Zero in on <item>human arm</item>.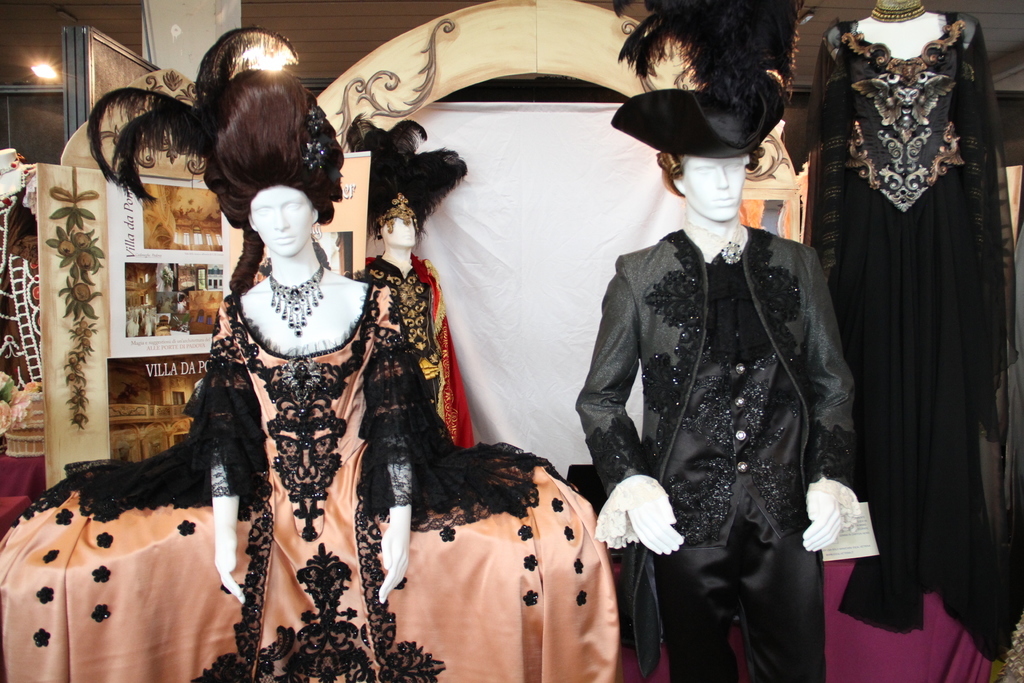
Zeroed in: region(198, 298, 248, 610).
